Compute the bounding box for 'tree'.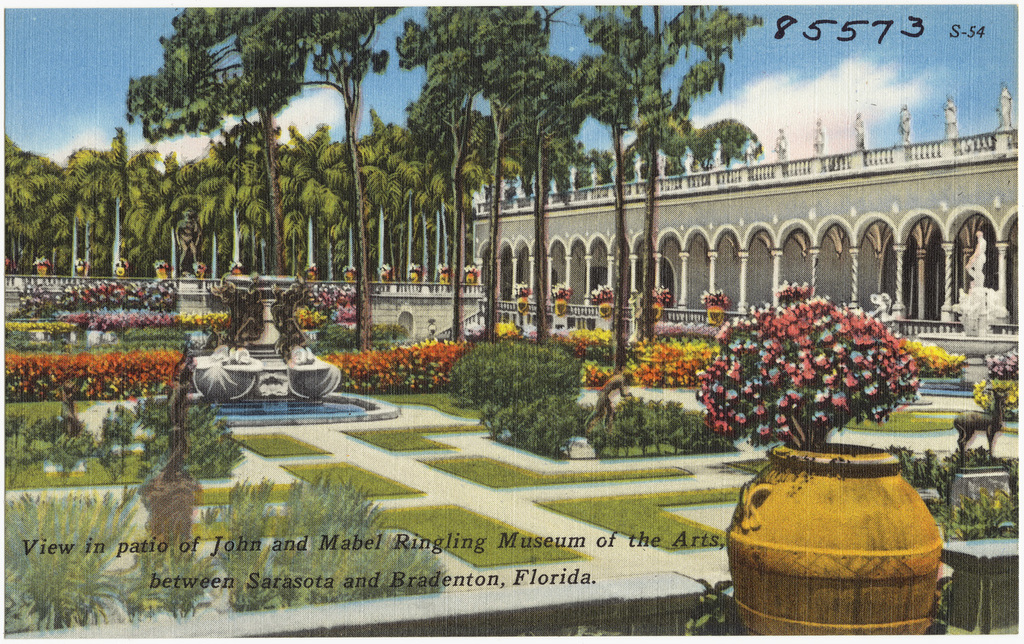
l=115, t=0, r=311, b=270.
